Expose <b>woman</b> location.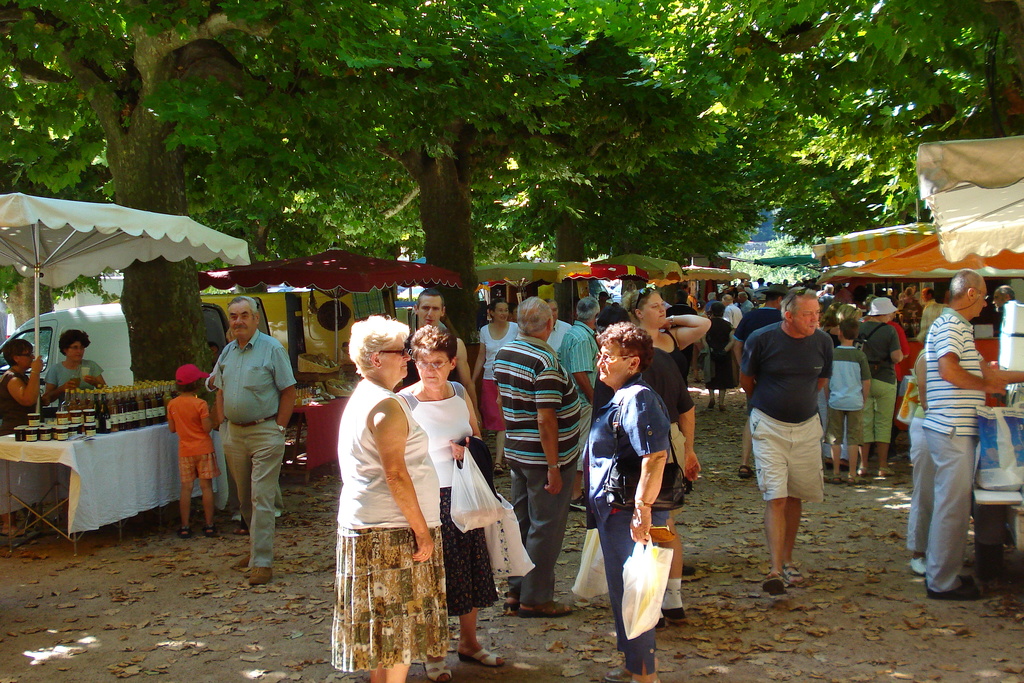
Exposed at <region>45, 327, 108, 404</region>.
